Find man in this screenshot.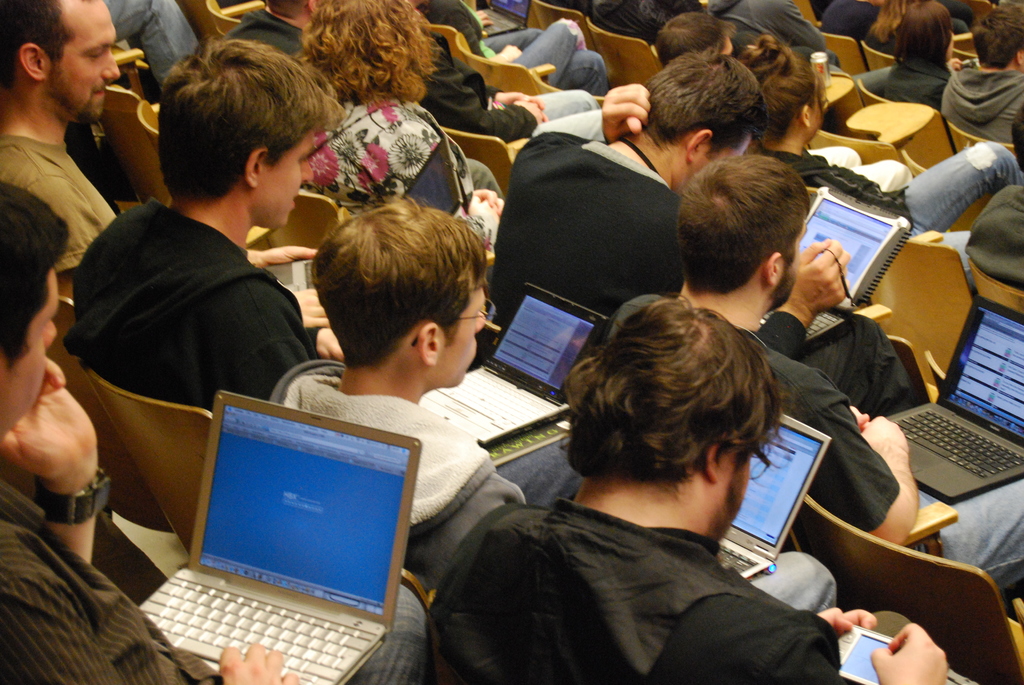
The bounding box for man is (0,0,124,288).
